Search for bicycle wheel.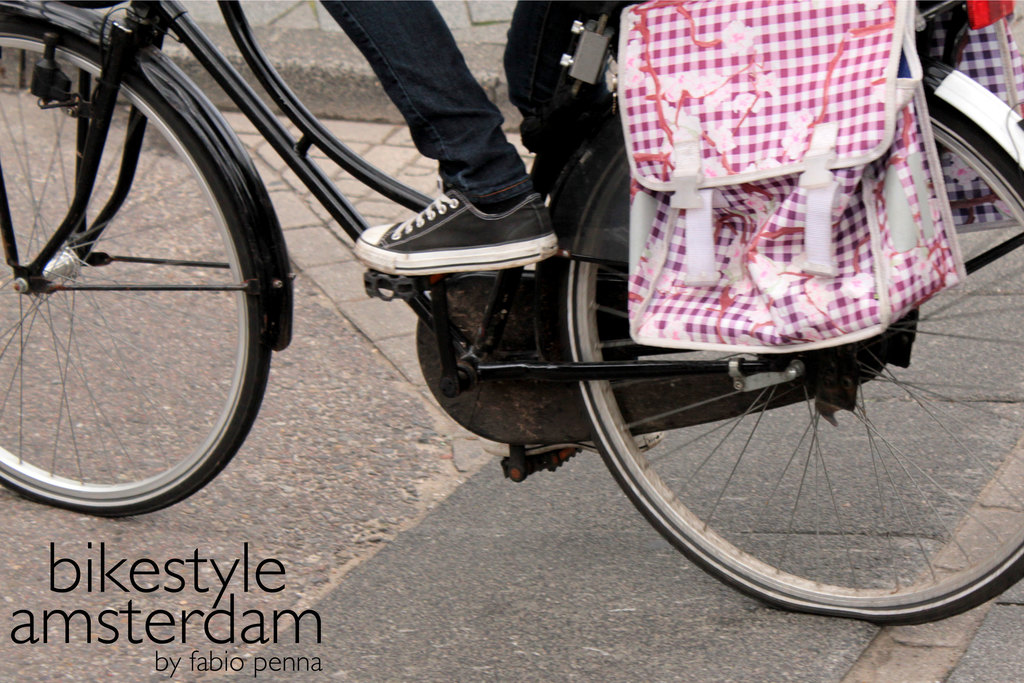
Found at Rect(0, 10, 284, 522).
